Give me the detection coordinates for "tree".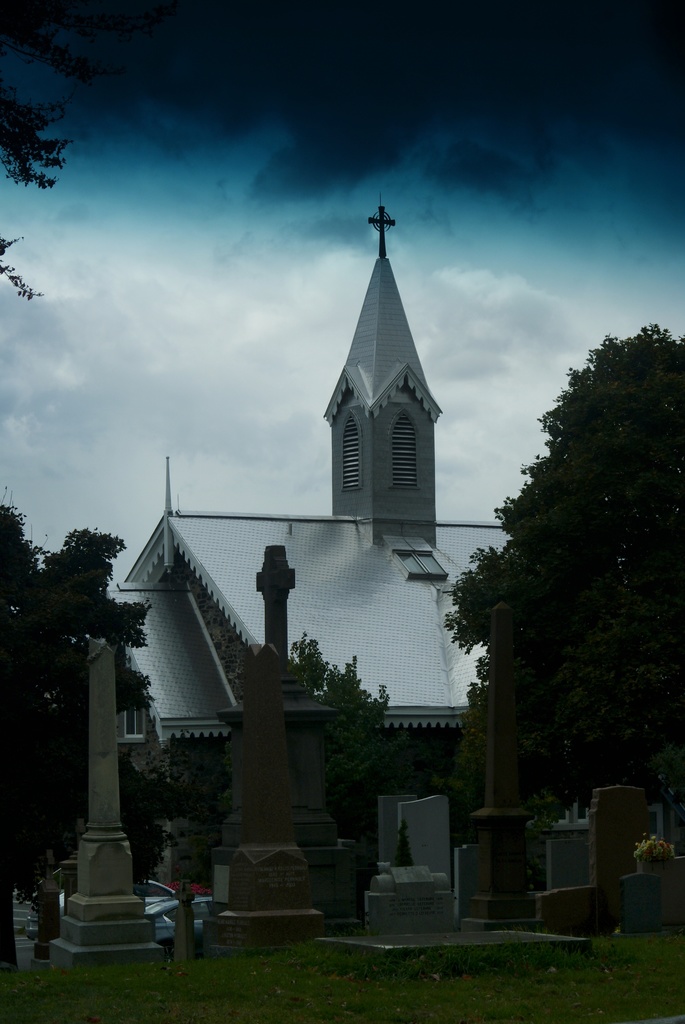
458 307 670 828.
